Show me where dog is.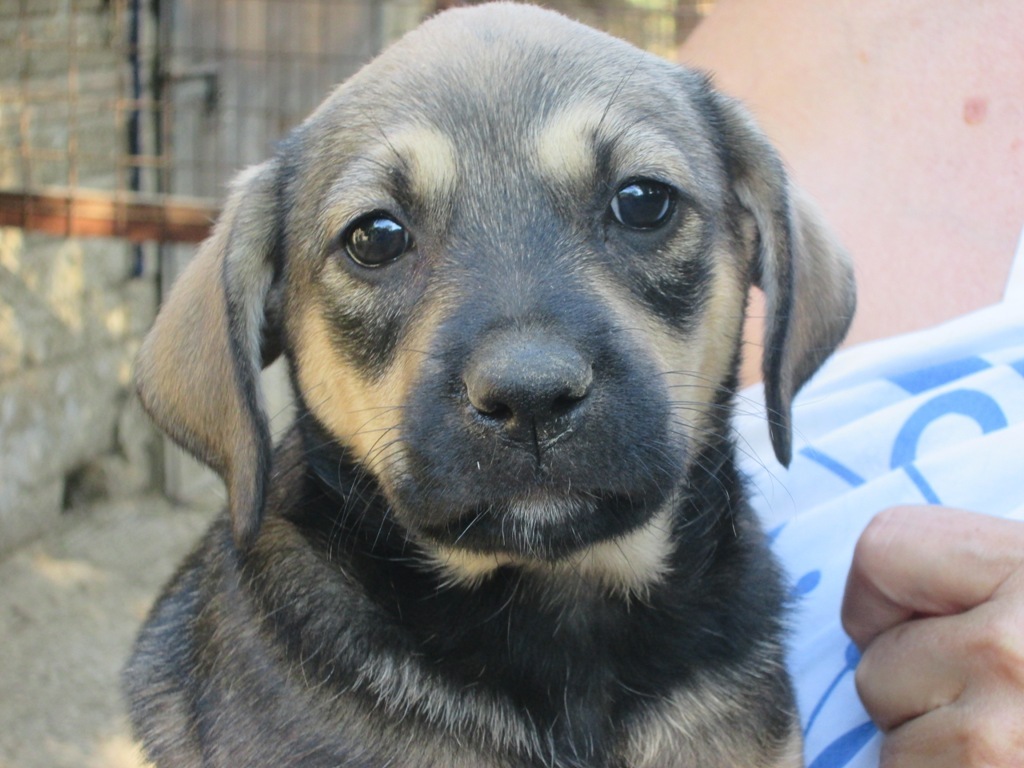
dog is at locate(113, 0, 858, 767).
